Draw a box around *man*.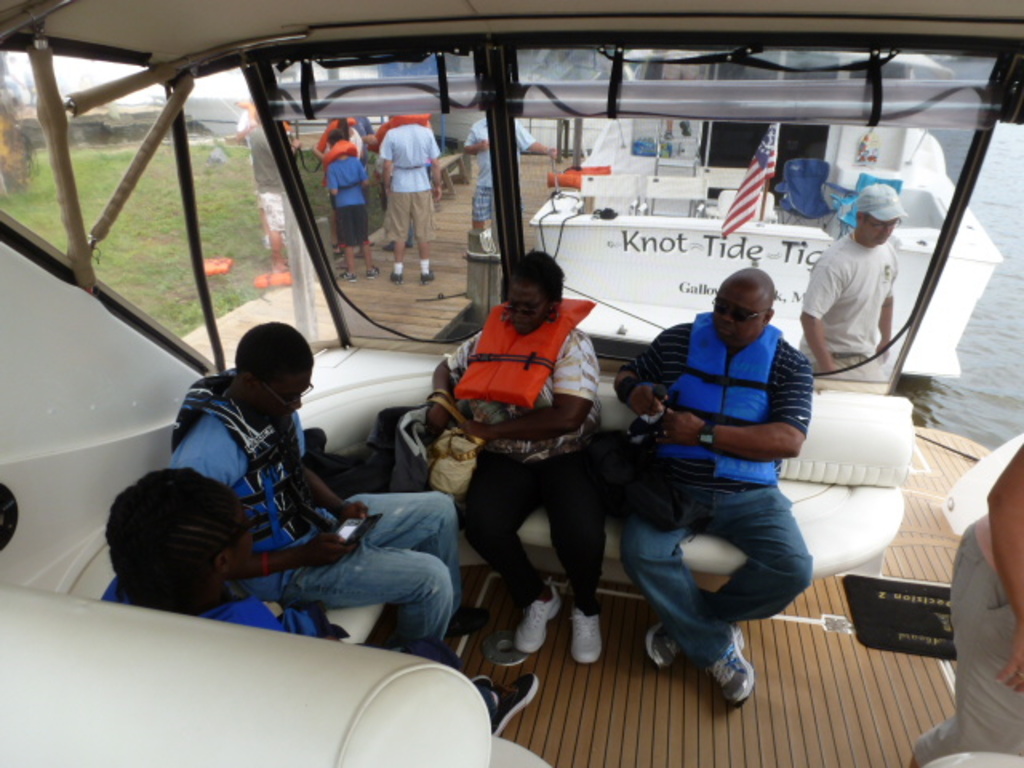
(365,110,445,286).
